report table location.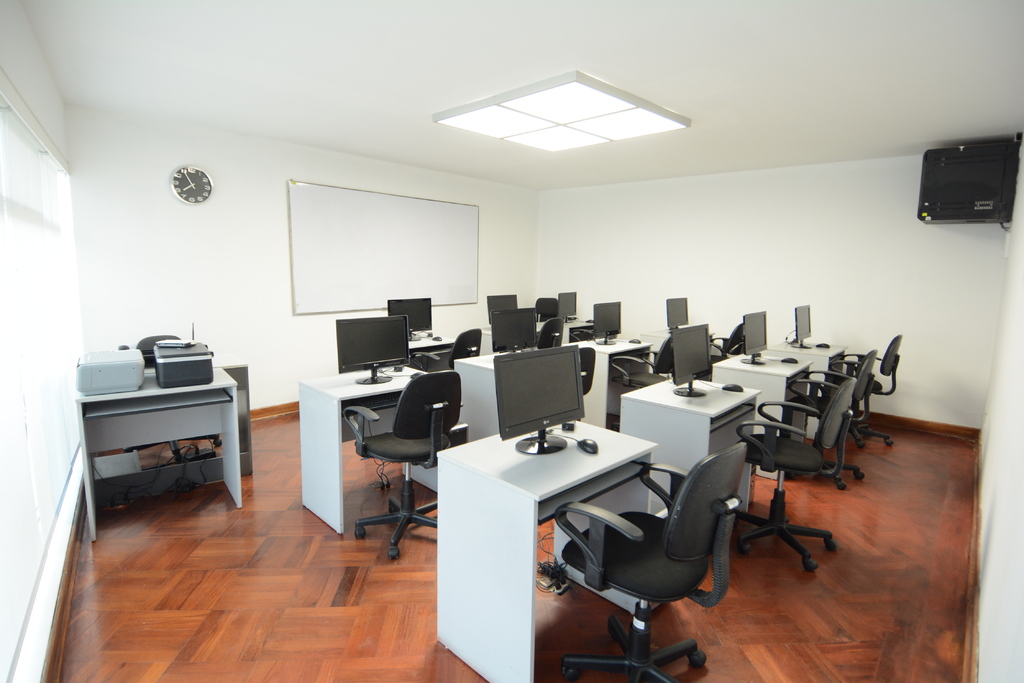
Report: bbox=[620, 376, 761, 516].
